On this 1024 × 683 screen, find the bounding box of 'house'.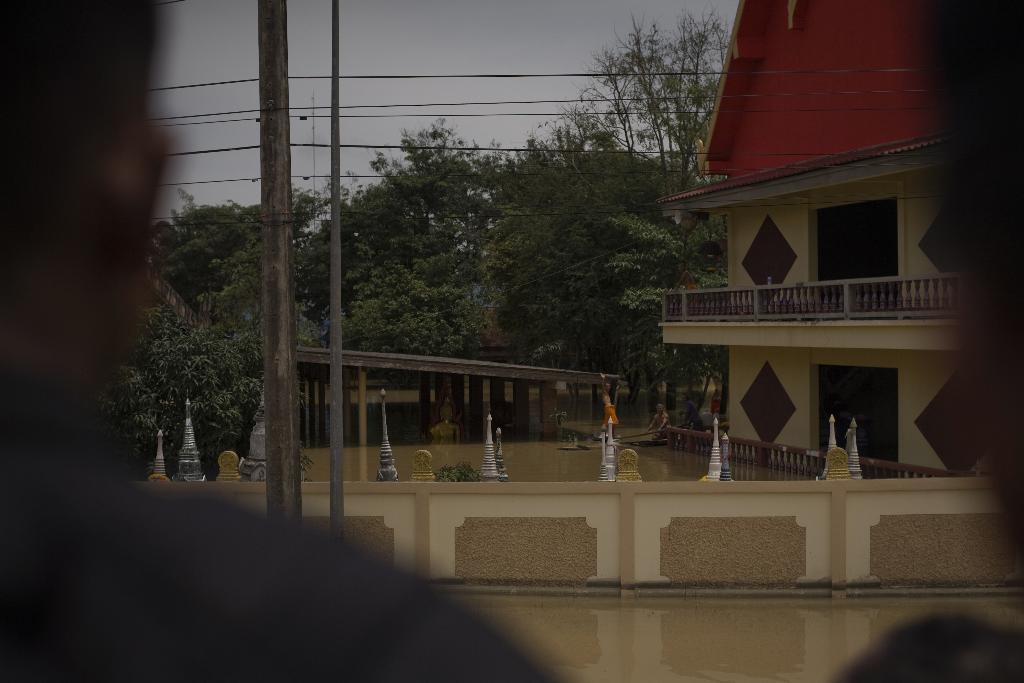
Bounding box: 656/0/1023/472.
